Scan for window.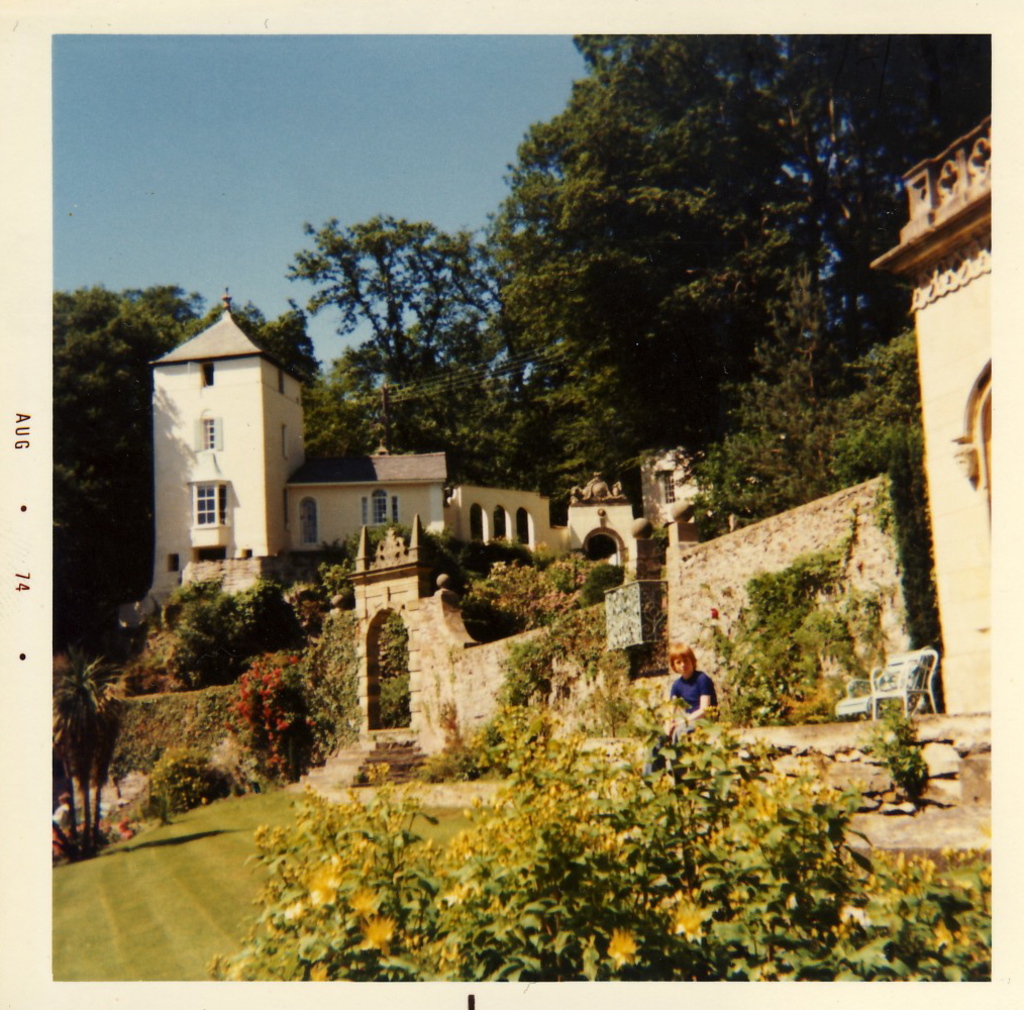
Scan result: bbox=[364, 488, 401, 529].
